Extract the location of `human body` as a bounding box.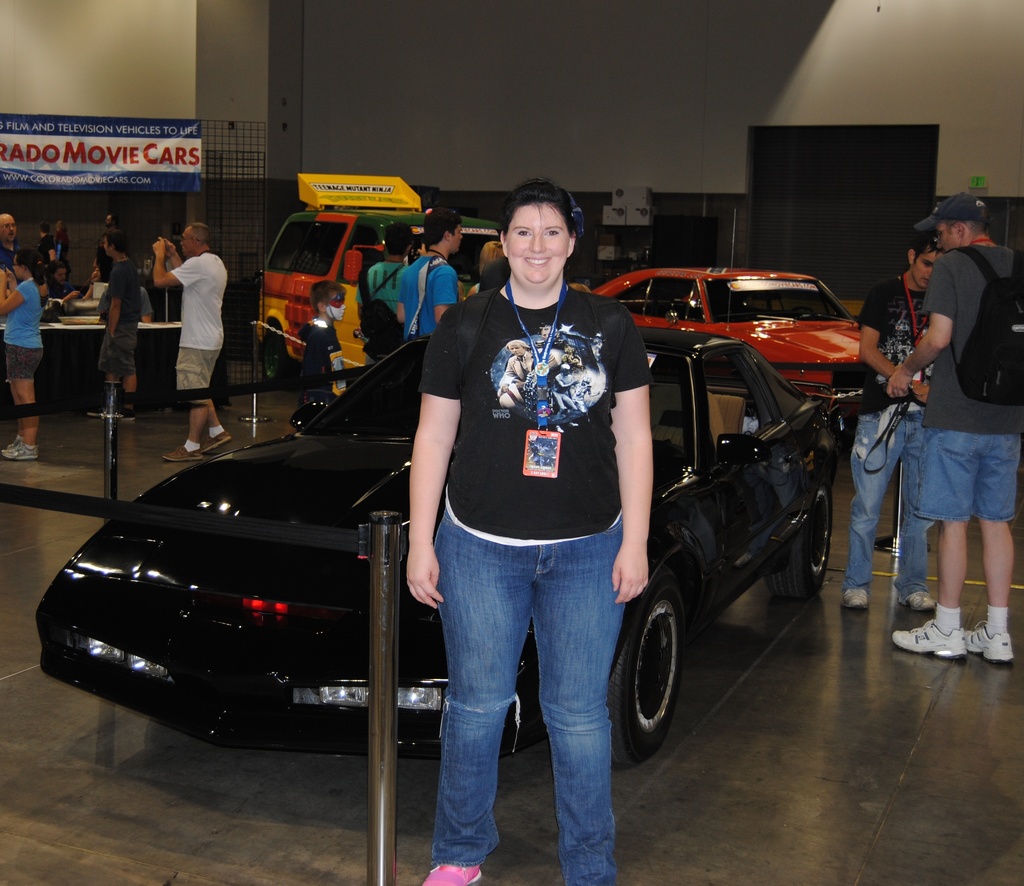
880,191,1021,650.
